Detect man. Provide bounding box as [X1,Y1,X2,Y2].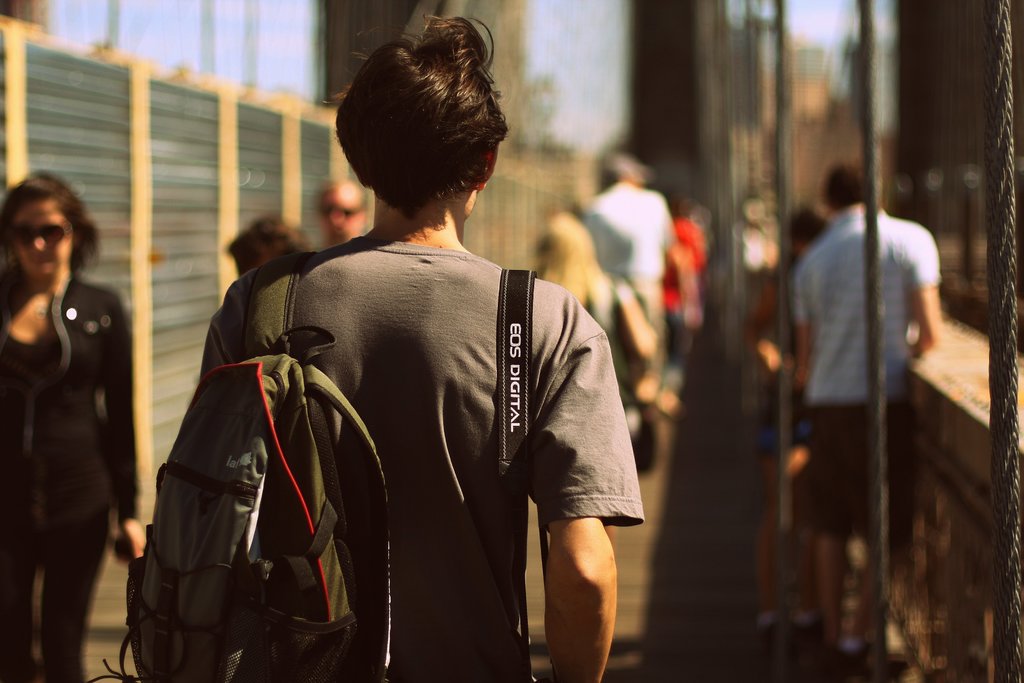
[660,198,712,416].
